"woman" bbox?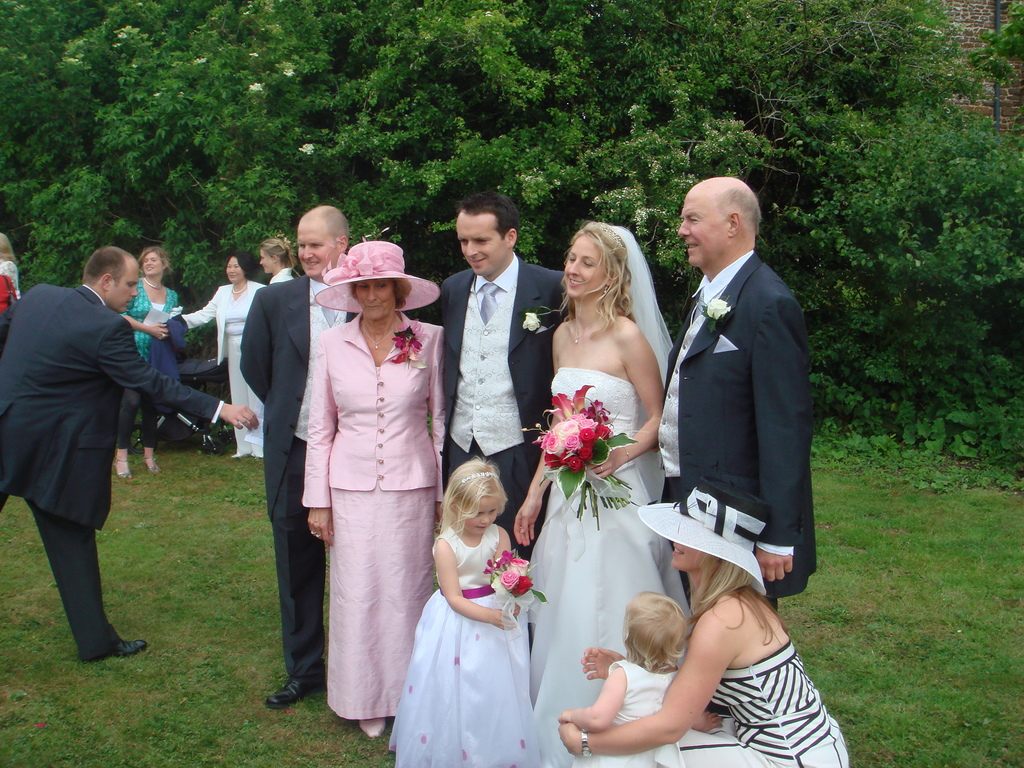
509 218 678 767
